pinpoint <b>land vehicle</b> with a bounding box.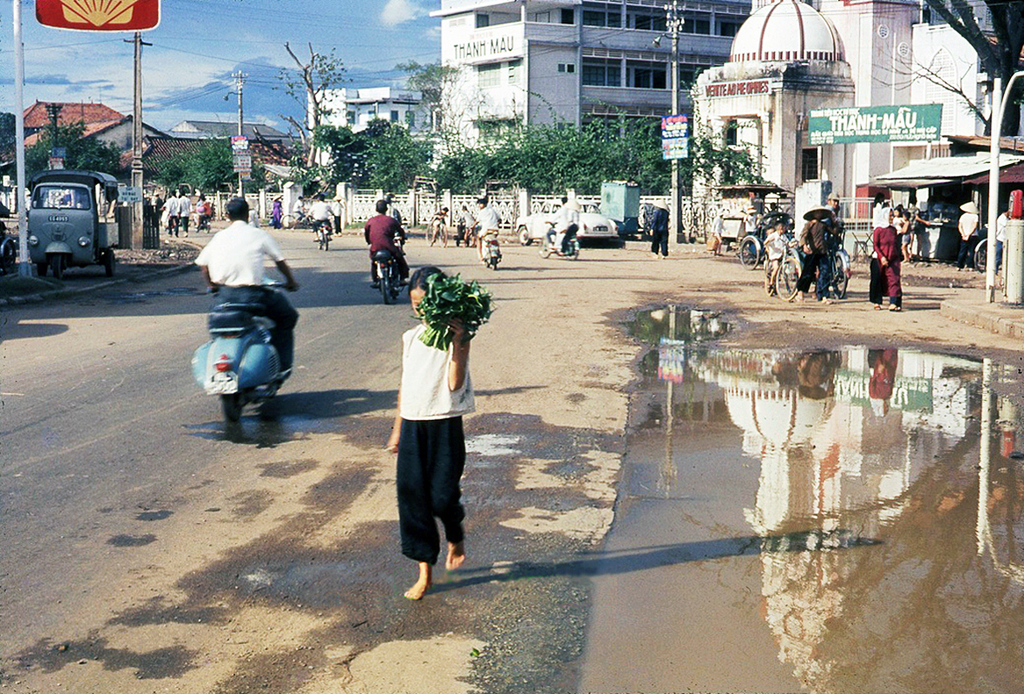
<box>773,244,846,306</box>.
